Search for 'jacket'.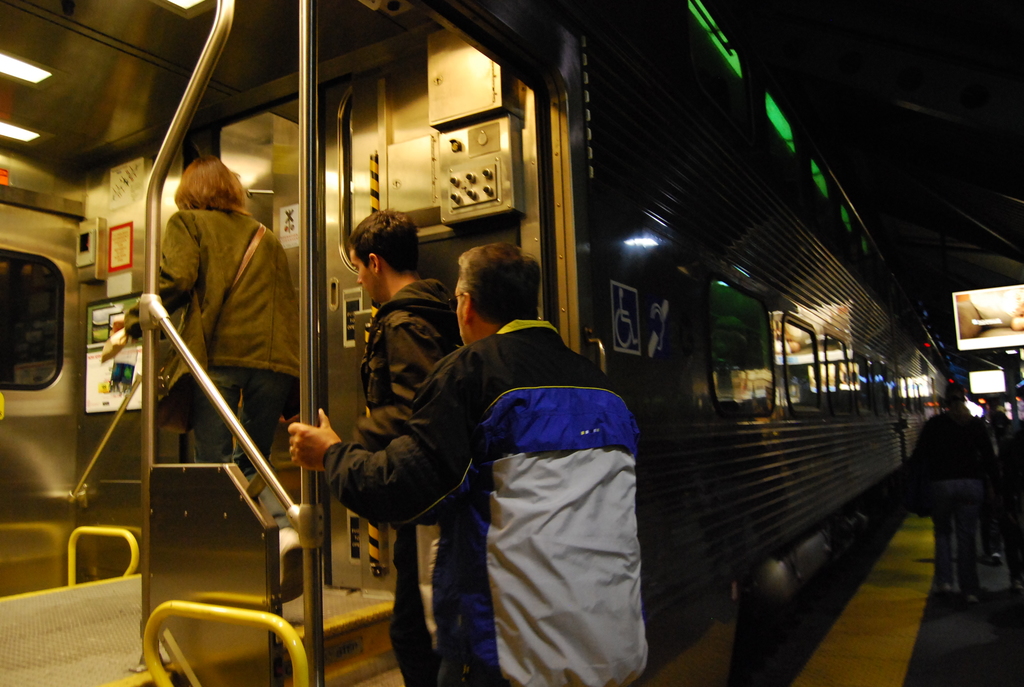
Found at pyautogui.locateOnScreen(153, 207, 300, 375).
